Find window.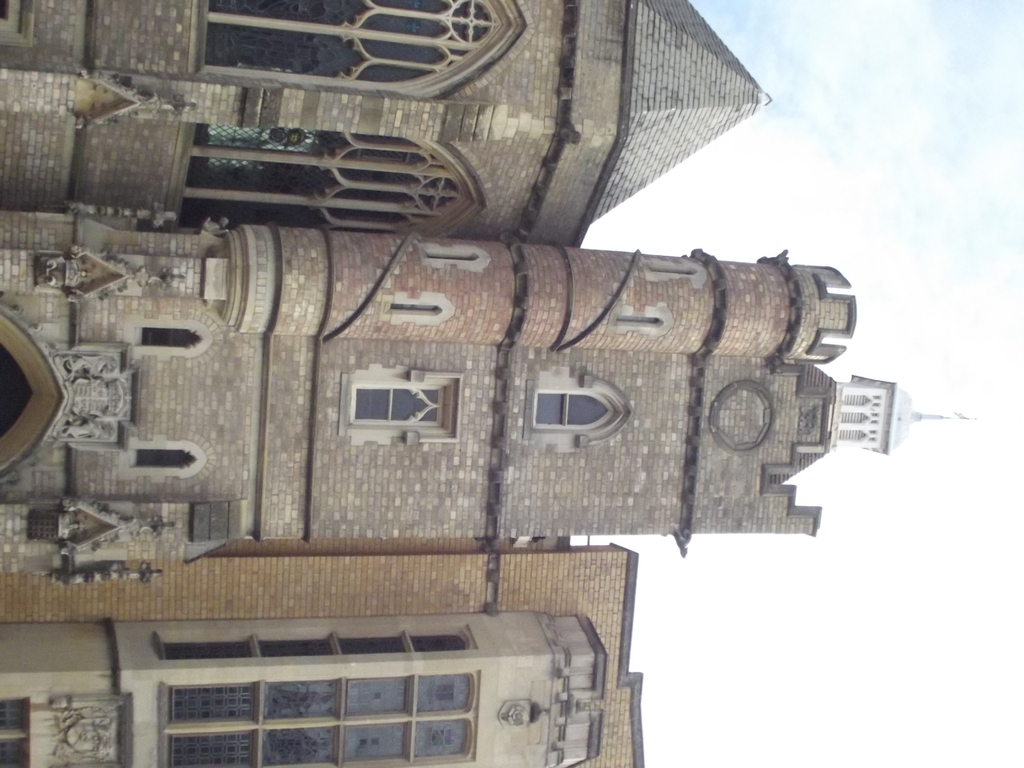
[639, 256, 711, 282].
